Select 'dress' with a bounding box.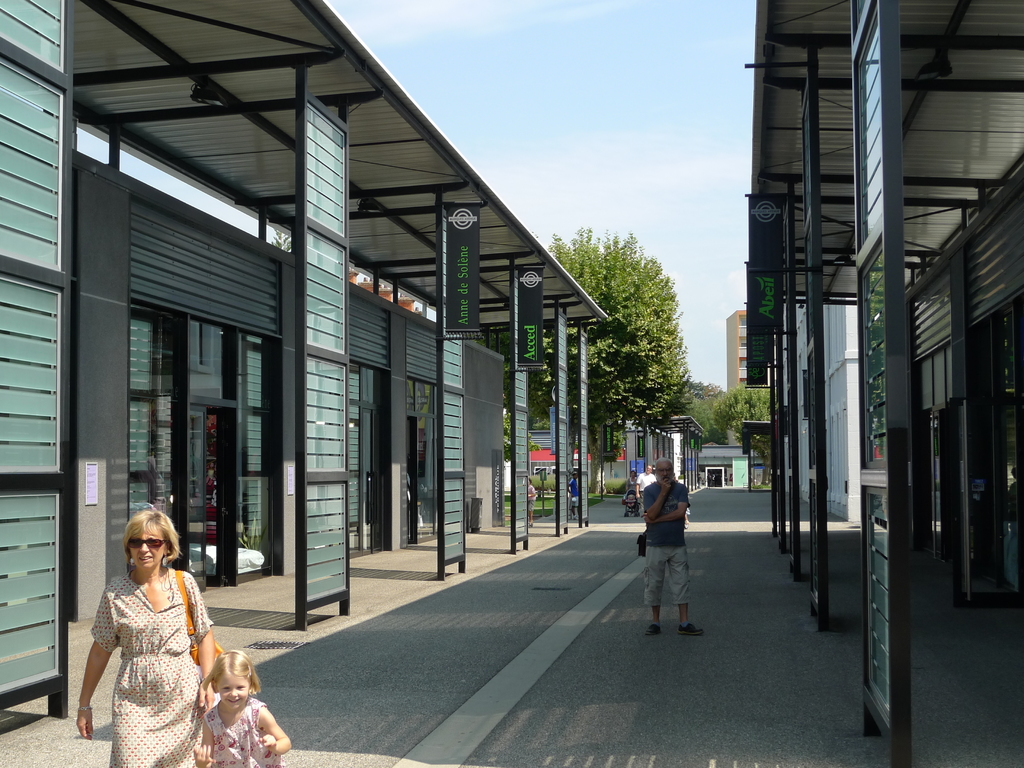
bbox(92, 567, 212, 767).
